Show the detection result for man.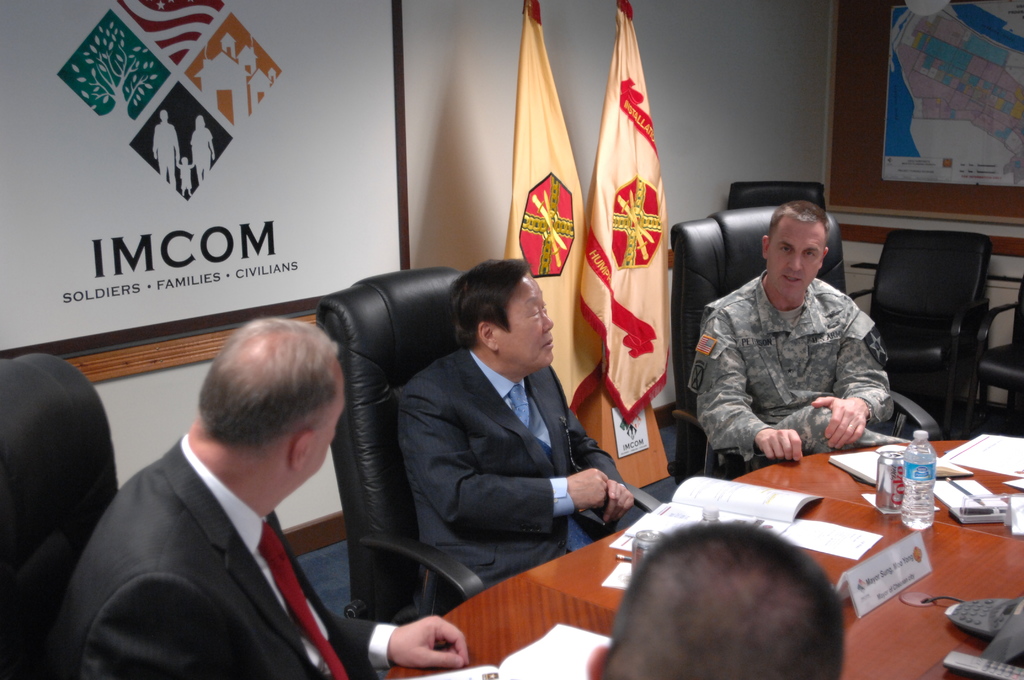
x1=589 y1=521 x2=842 y2=679.
